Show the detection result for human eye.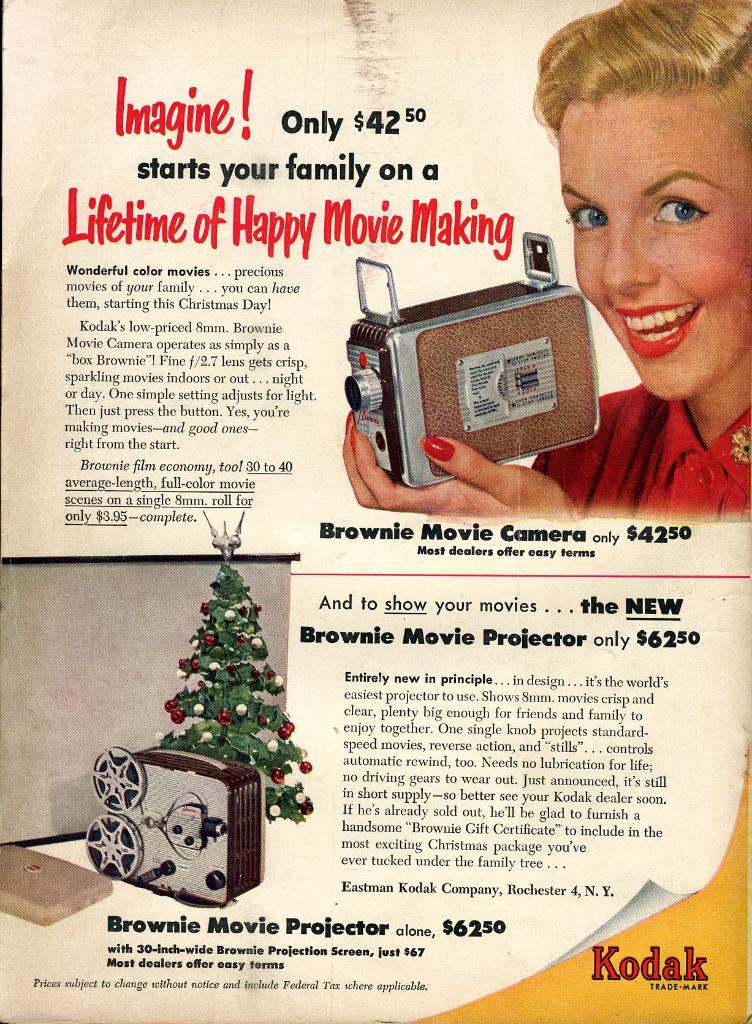
region(568, 198, 610, 235).
